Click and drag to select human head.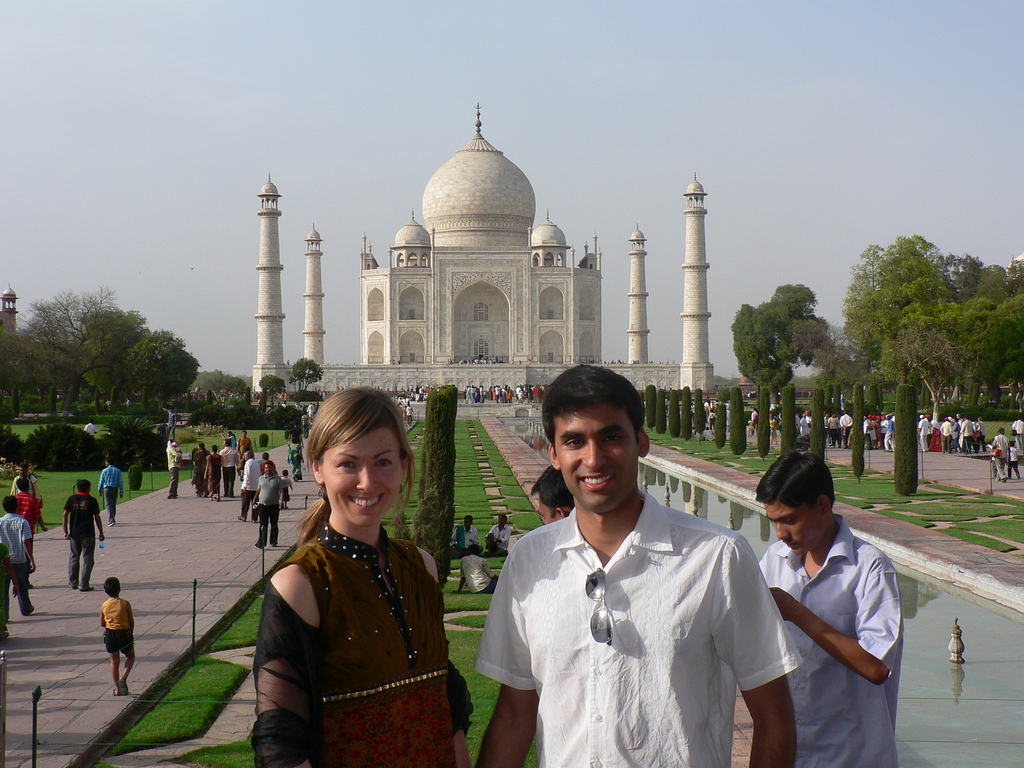
Selection: <bbox>995, 426, 1007, 437</bbox>.
